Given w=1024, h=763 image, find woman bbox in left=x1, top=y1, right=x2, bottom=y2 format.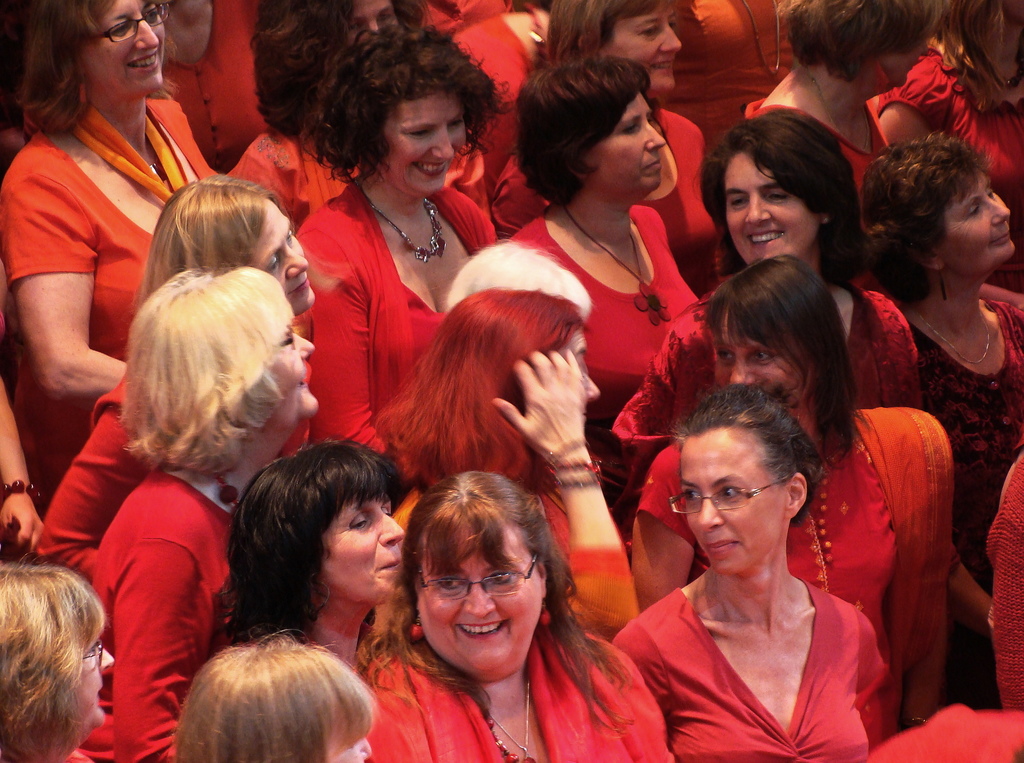
left=202, top=416, right=417, bottom=679.
